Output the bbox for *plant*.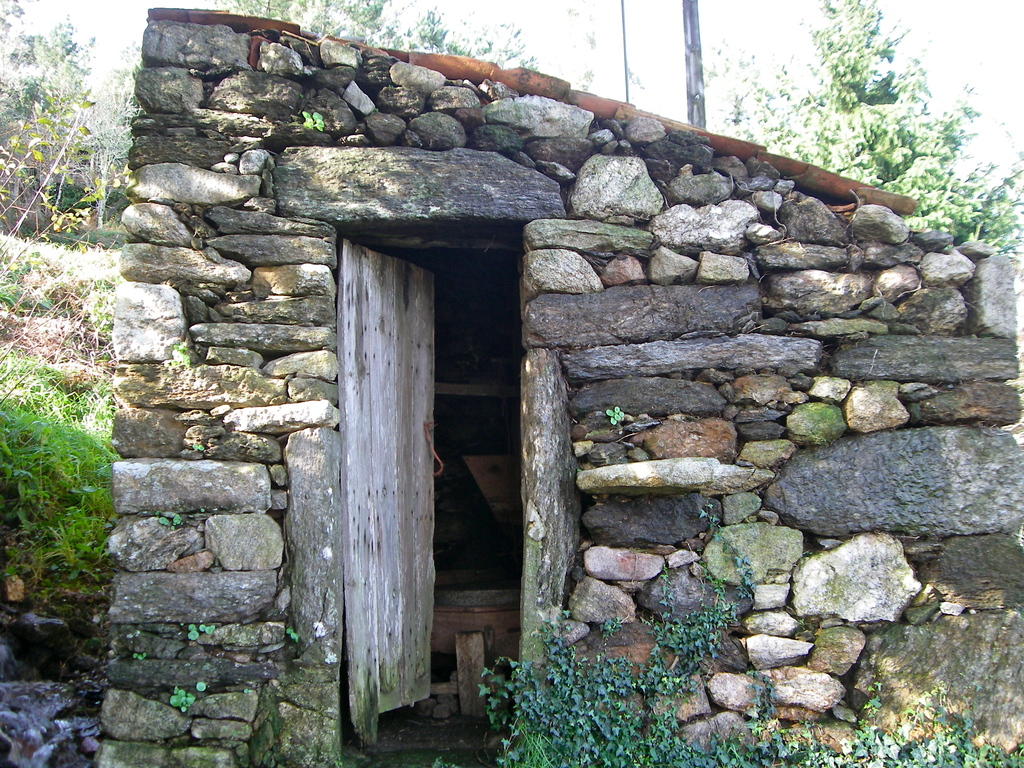
box(170, 685, 196, 714).
